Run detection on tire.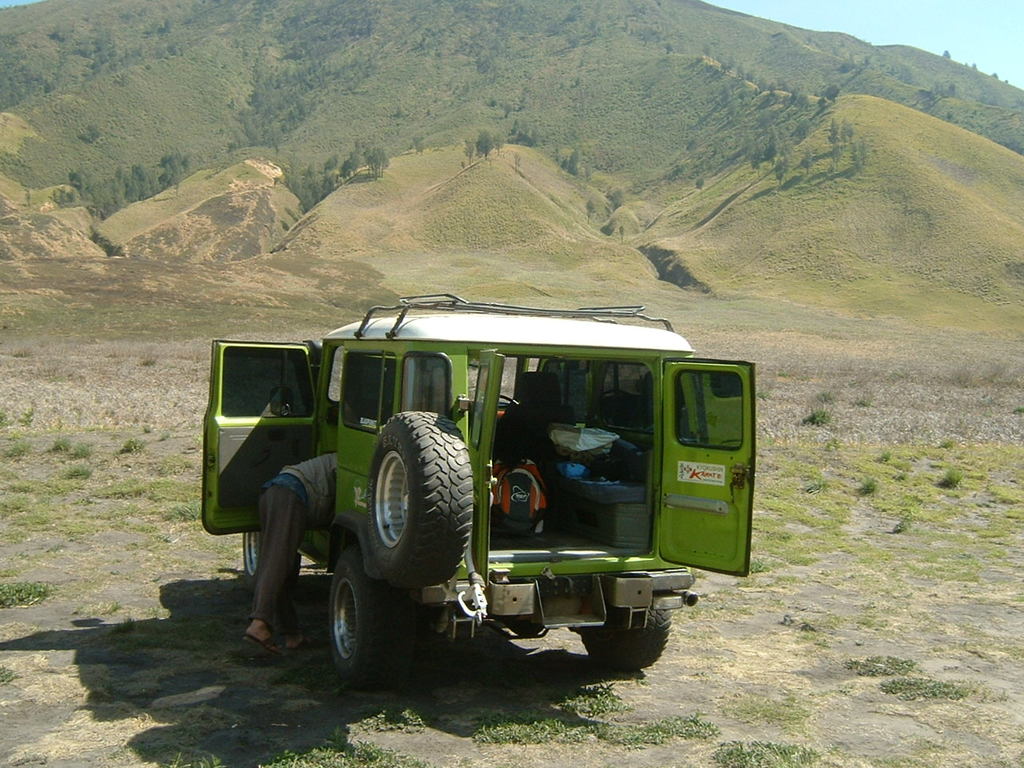
Result: Rect(363, 415, 471, 584).
